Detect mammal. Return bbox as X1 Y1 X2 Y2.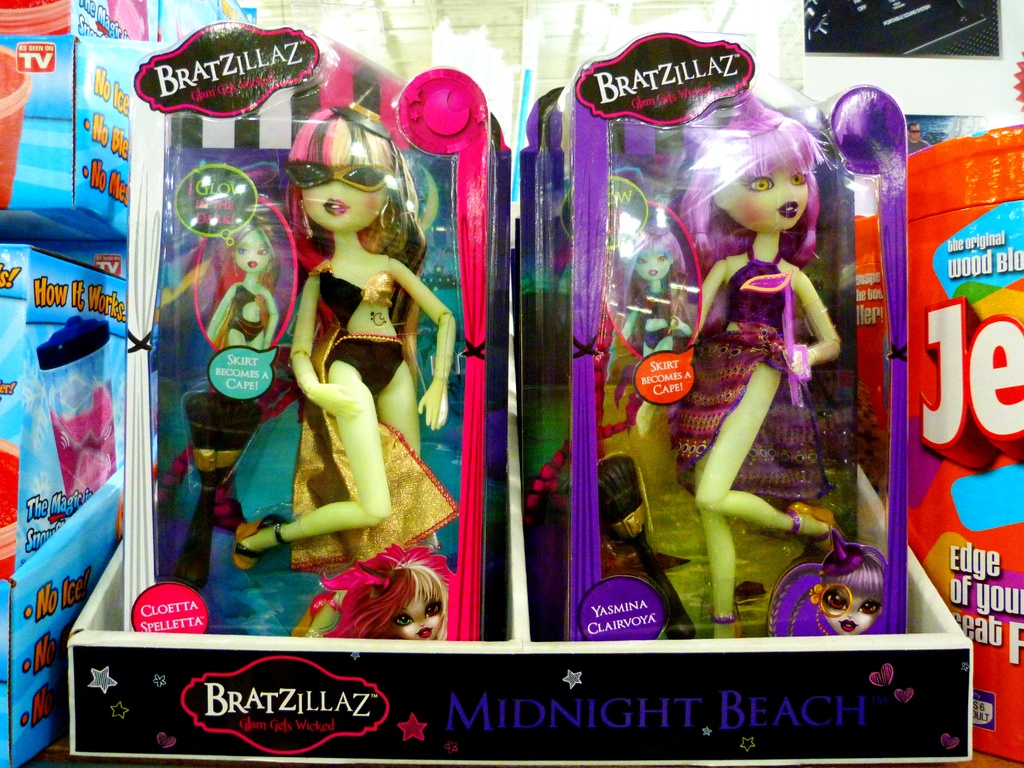
908 120 927 150.
